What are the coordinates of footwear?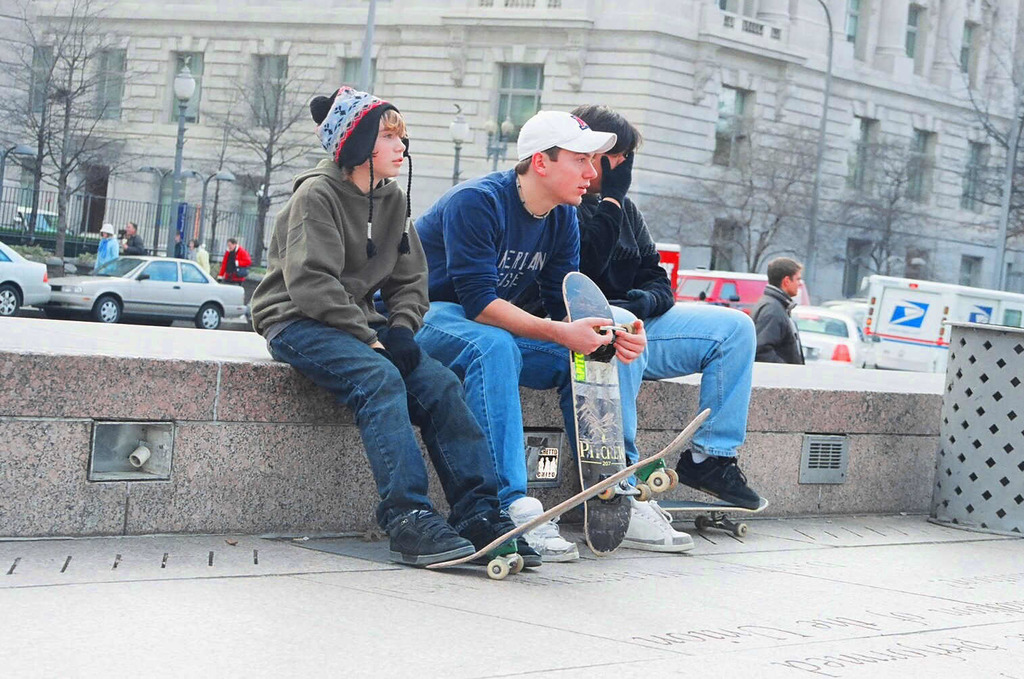
(left=676, top=446, right=761, bottom=514).
